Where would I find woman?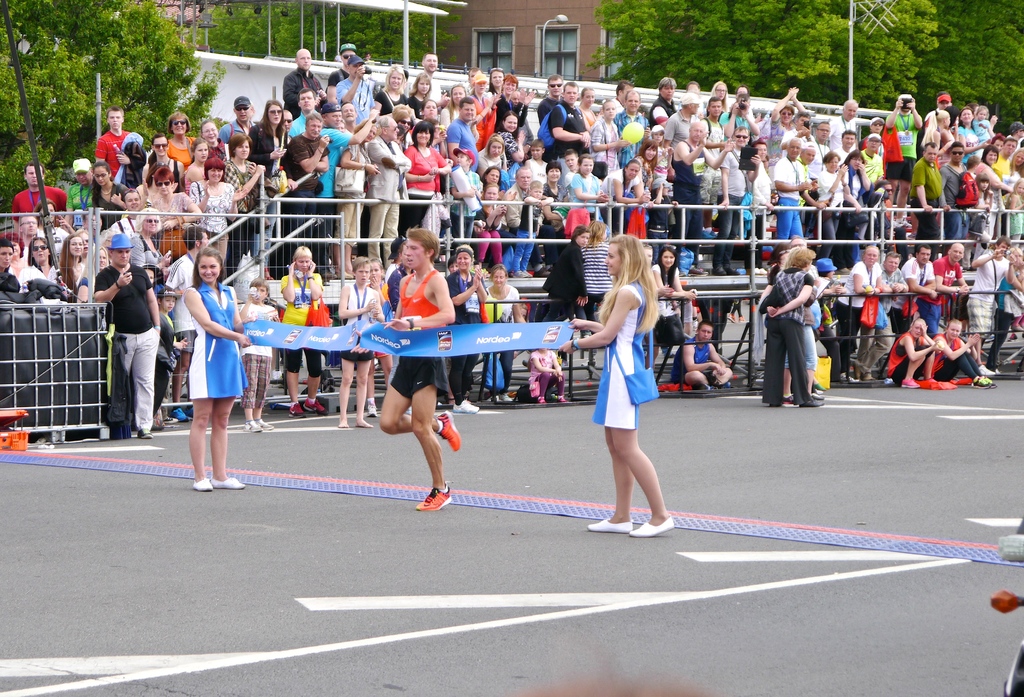
At box(188, 138, 212, 160).
